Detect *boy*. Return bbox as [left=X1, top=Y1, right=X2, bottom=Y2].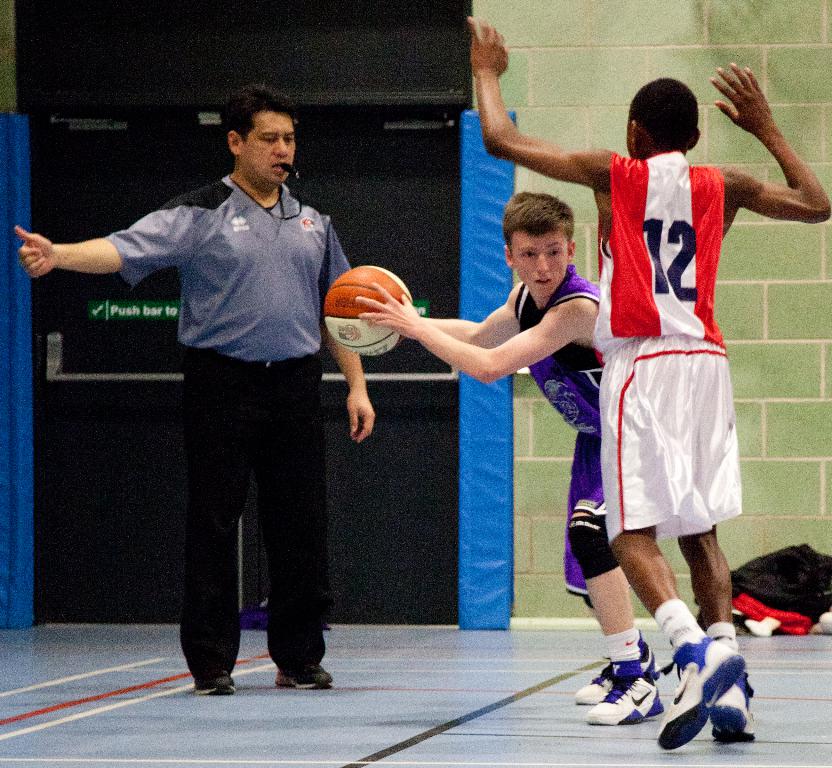
[left=354, top=195, right=669, bottom=728].
